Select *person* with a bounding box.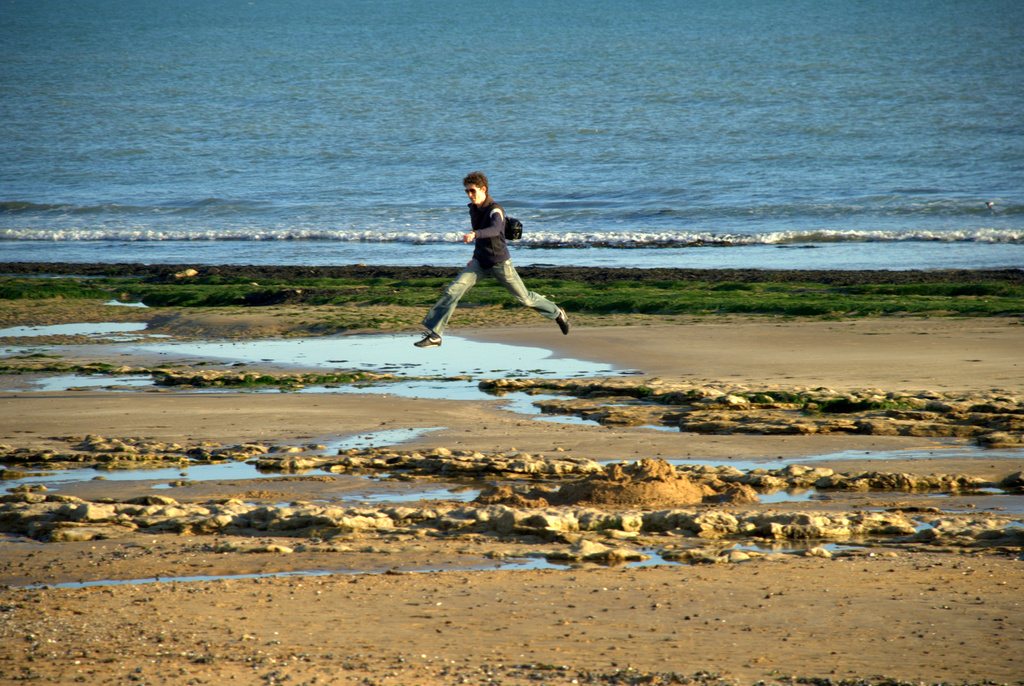
{"left": 424, "top": 167, "right": 554, "bottom": 335}.
